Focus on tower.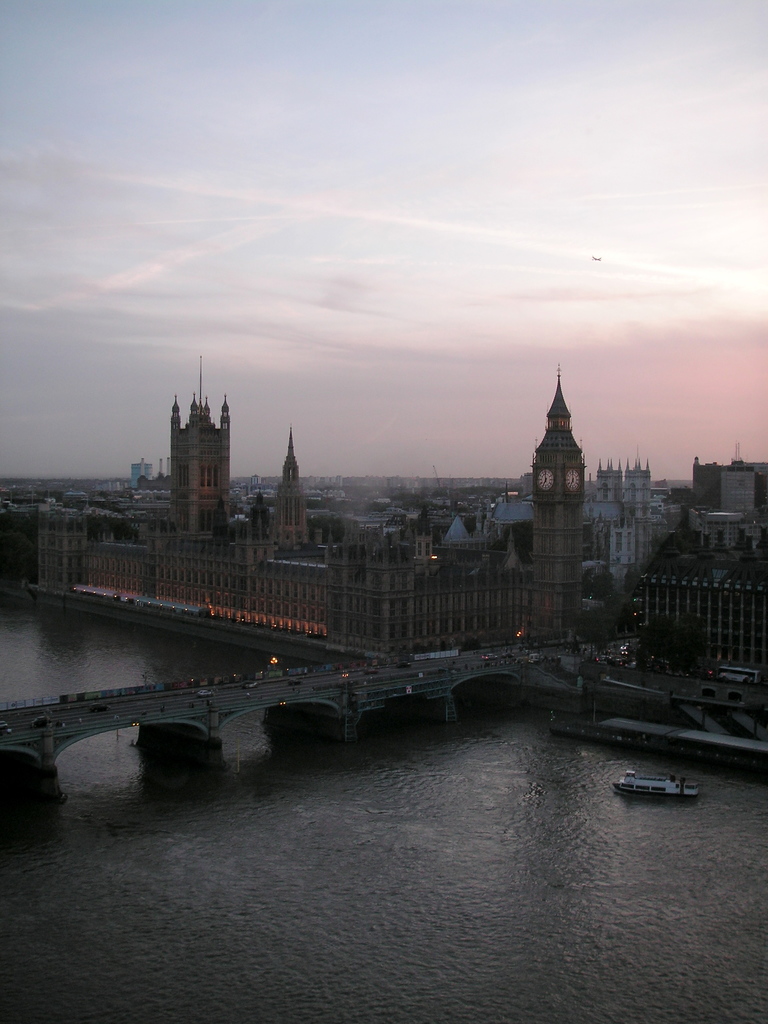
Focused at [280,456,317,547].
